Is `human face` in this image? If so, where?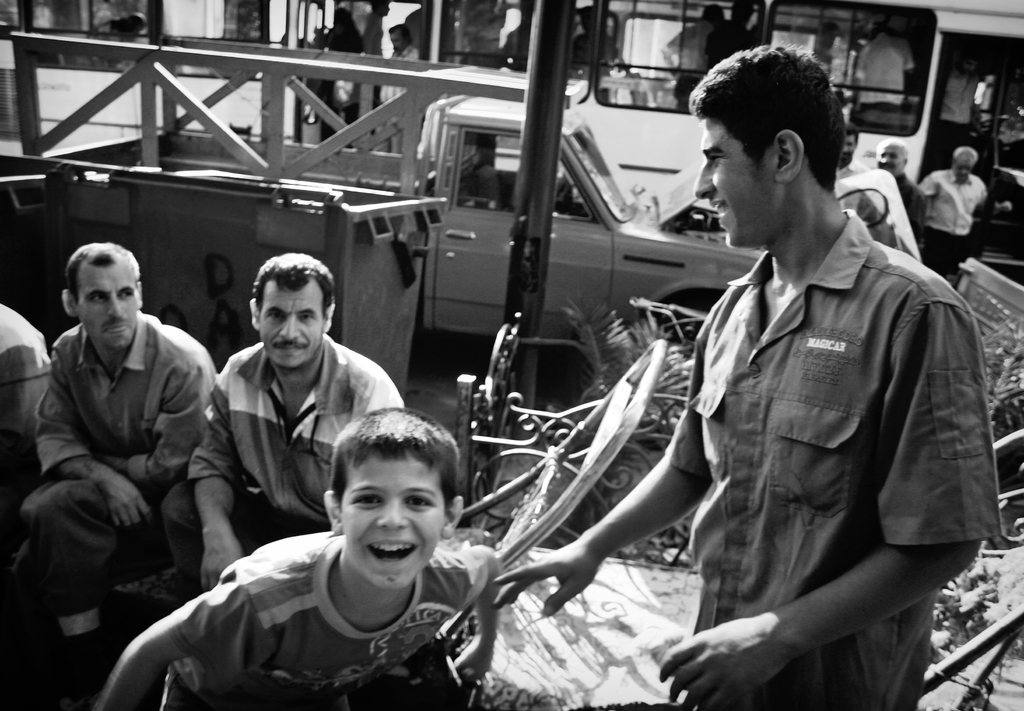
Yes, at 78,262,138,354.
